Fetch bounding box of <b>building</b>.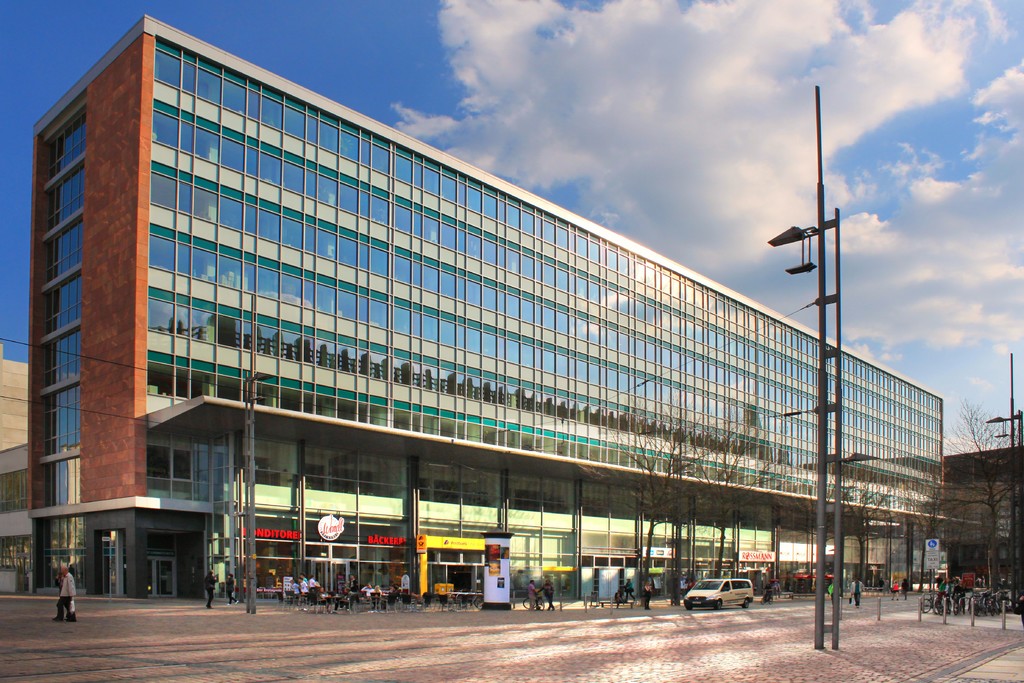
Bbox: select_region(941, 444, 1023, 616).
